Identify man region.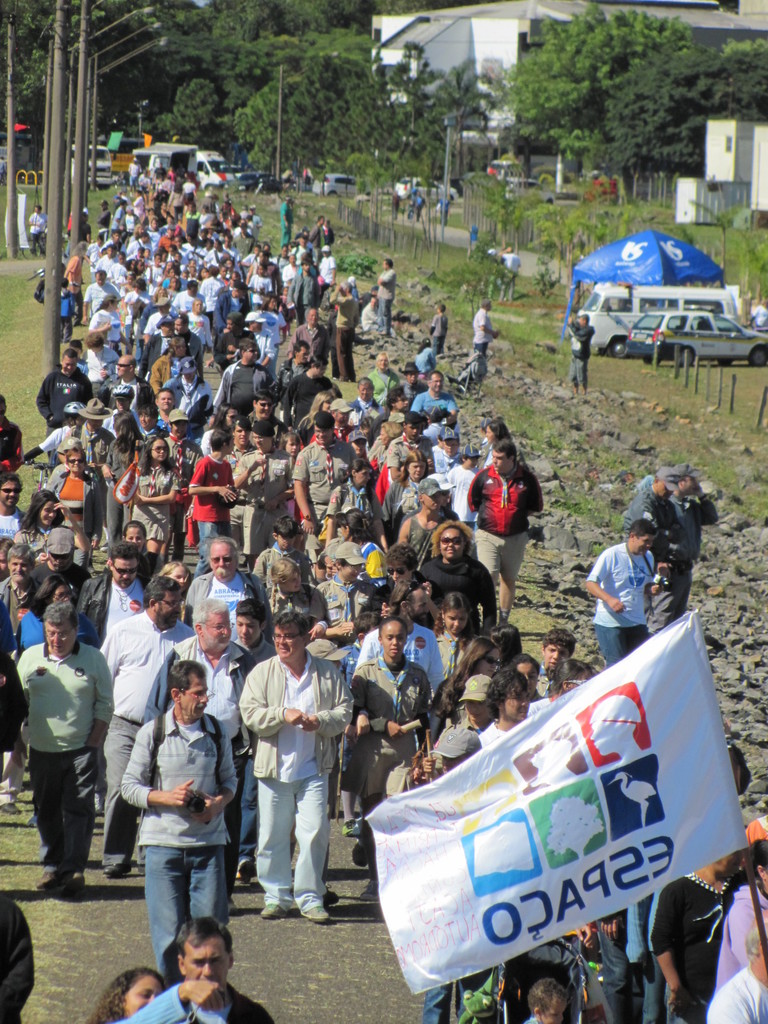
Region: locate(275, 326, 330, 386).
